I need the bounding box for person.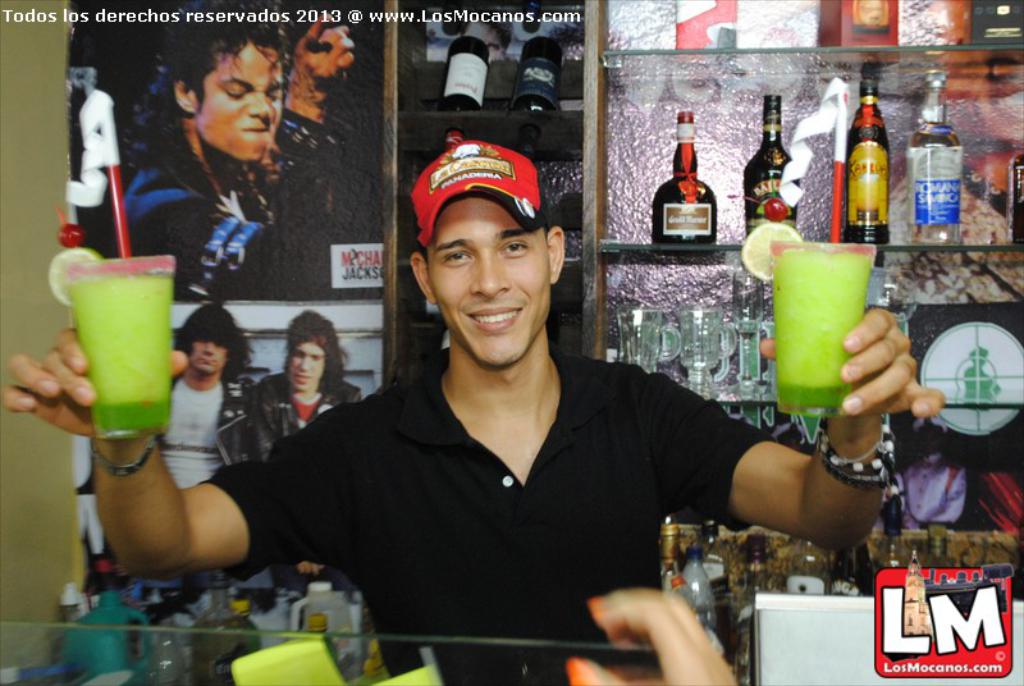
Here it is: {"left": 105, "top": 0, "right": 383, "bottom": 299}.
